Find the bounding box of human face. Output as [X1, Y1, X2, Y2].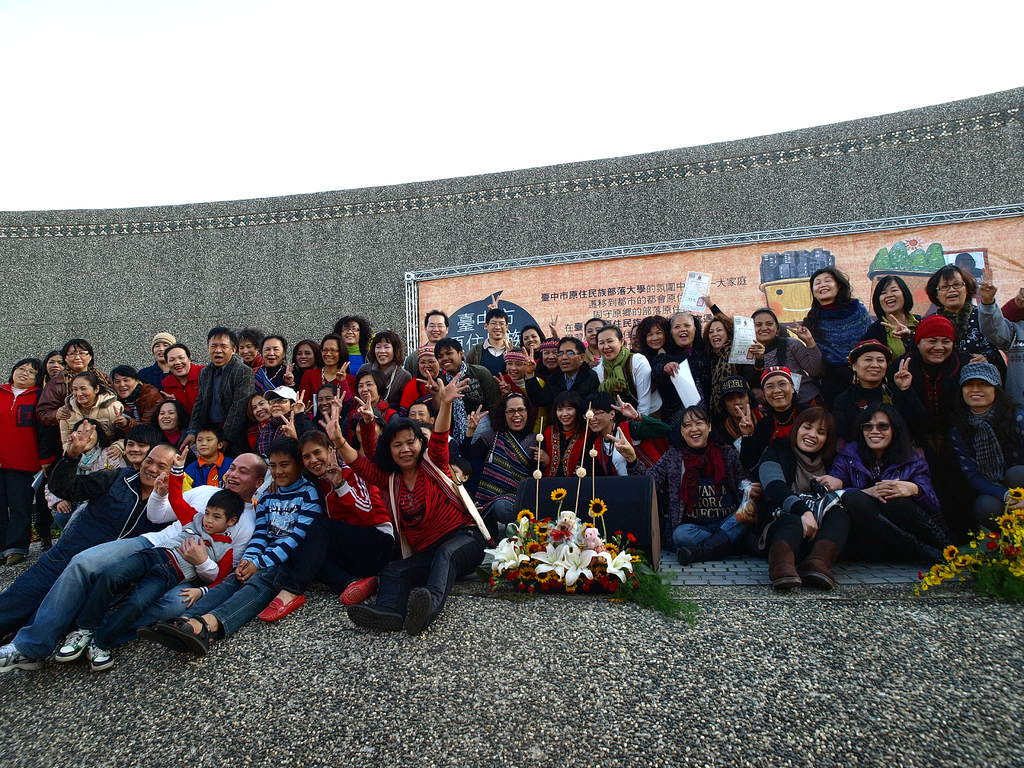
[154, 343, 168, 362].
